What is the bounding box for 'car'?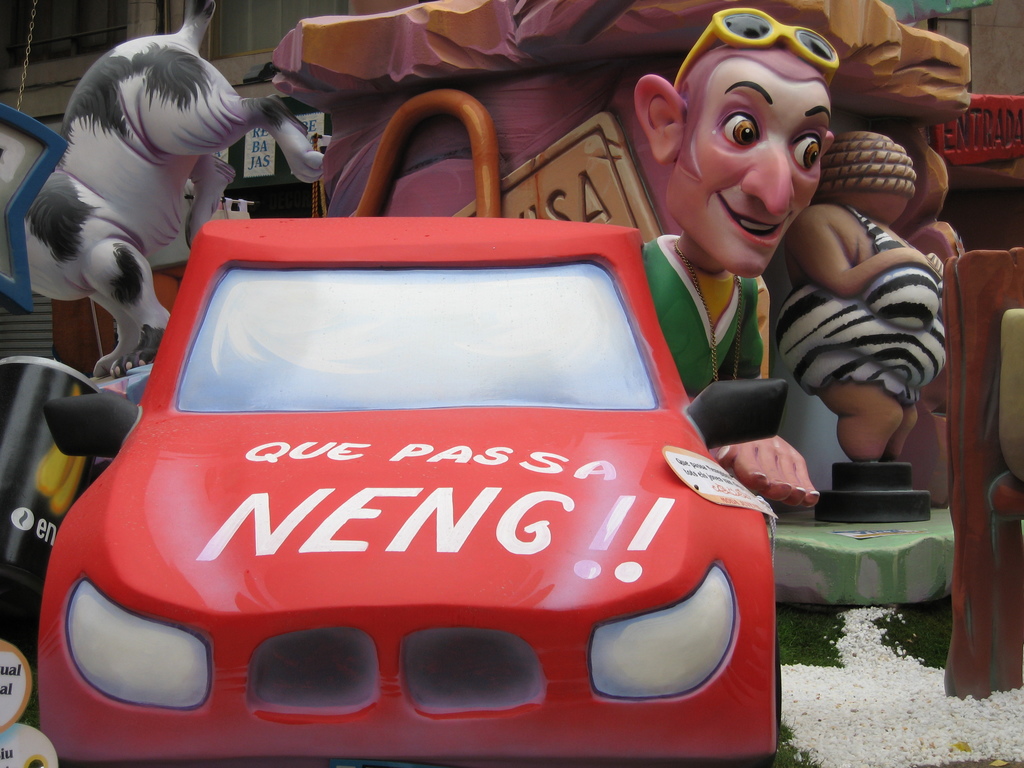
{"left": 38, "top": 193, "right": 791, "bottom": 767}.
